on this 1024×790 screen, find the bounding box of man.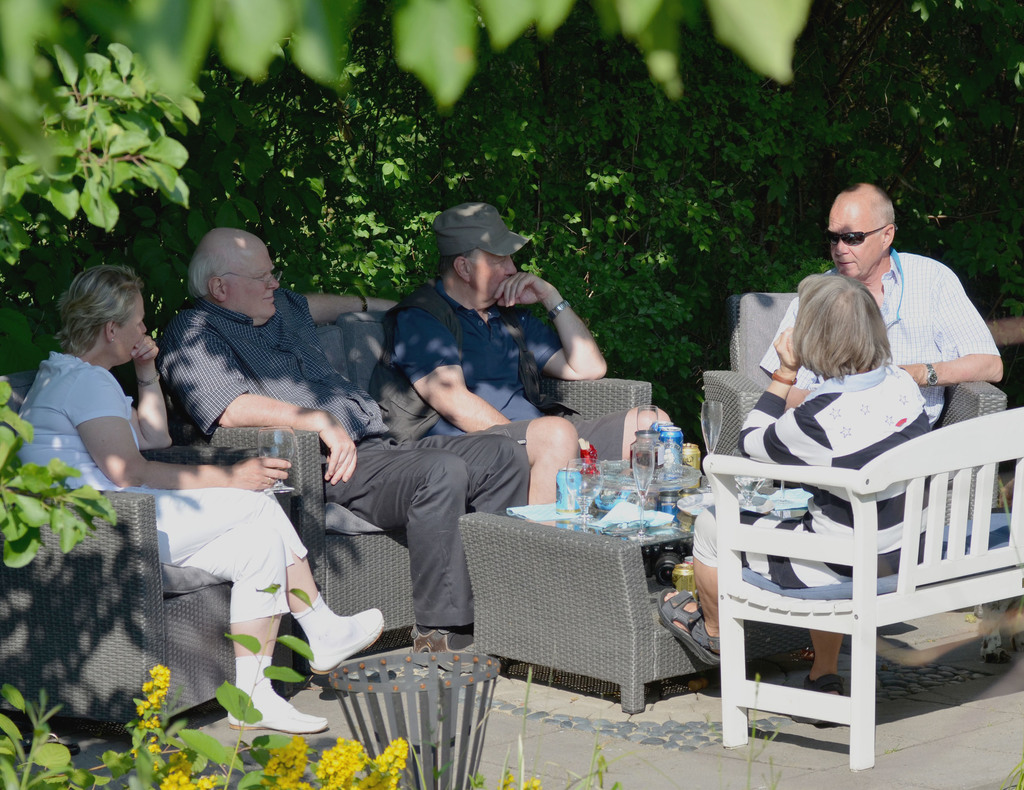
Bounding box: detection(758, 176, 1010, 422).
